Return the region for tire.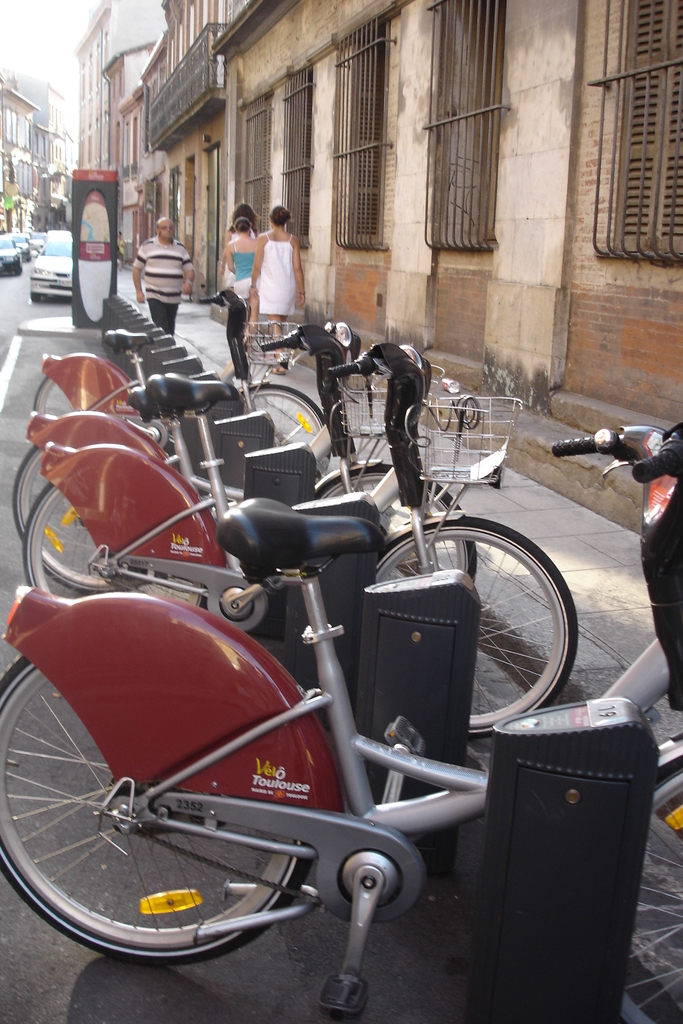
29, 353, 142, 435.
